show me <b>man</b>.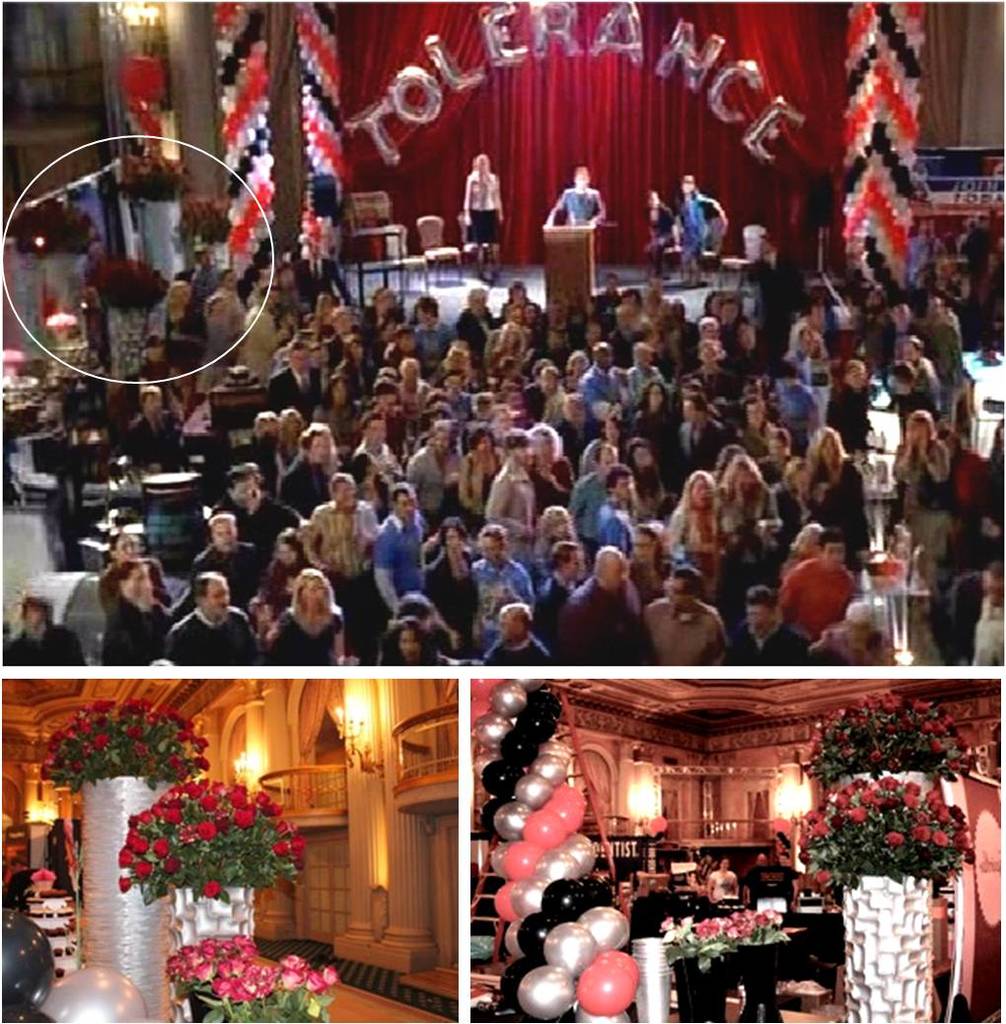
<b>man</b> is here: {"x1": 164, "y1": 568, "x2": 257, "y2": 667}.
